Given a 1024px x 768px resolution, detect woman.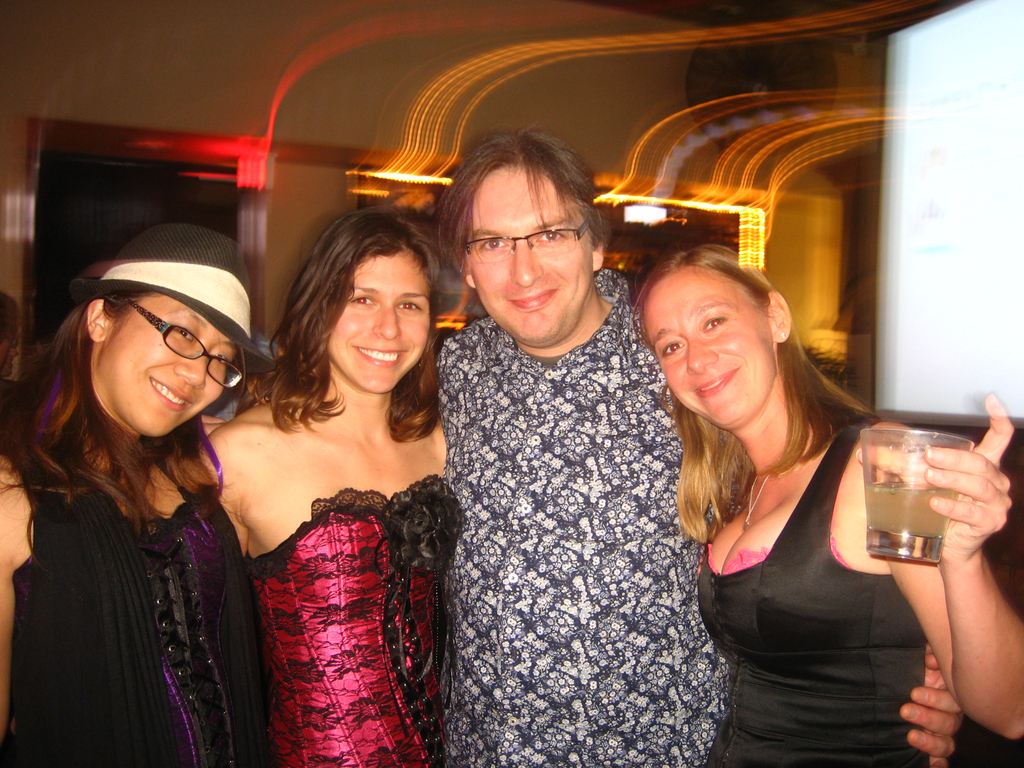
box(181, 211, 465, 748).
